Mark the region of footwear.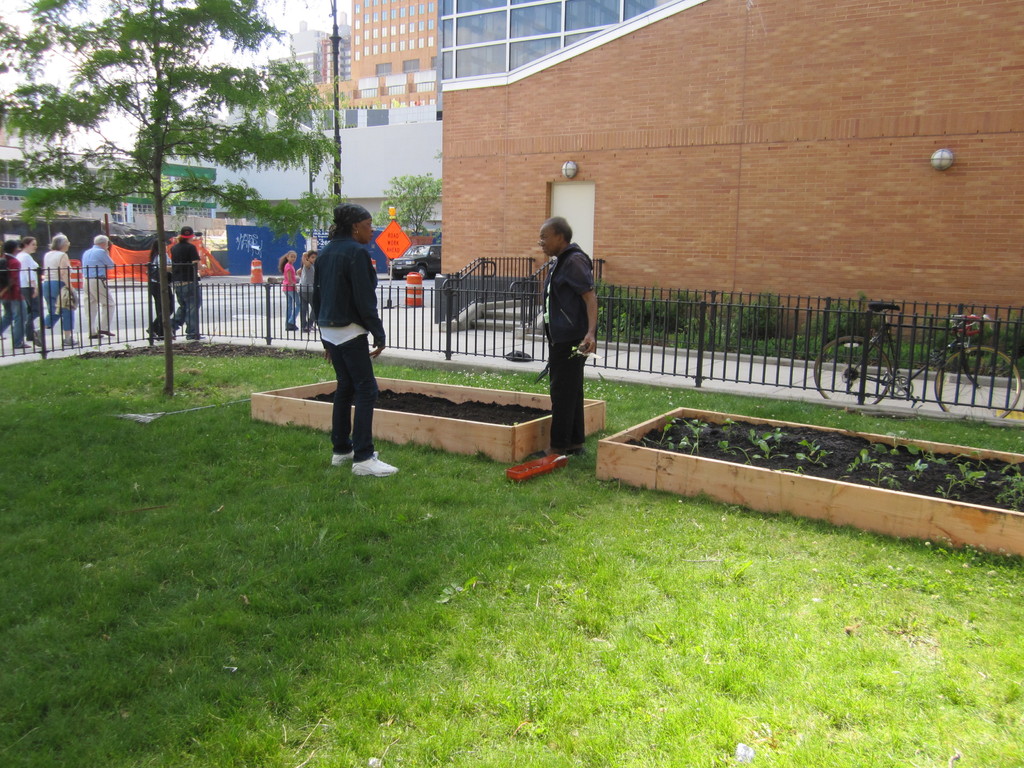
Region: crop(148, 323, 162, 341).
